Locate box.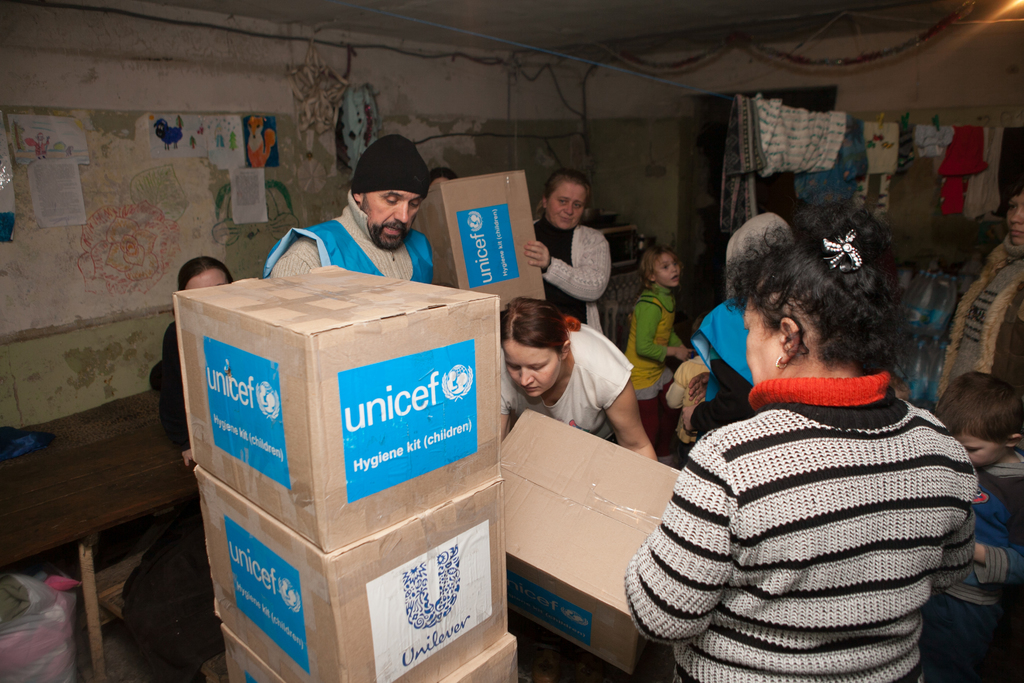
Bounding box: rect(220, 625, 518, 682).
